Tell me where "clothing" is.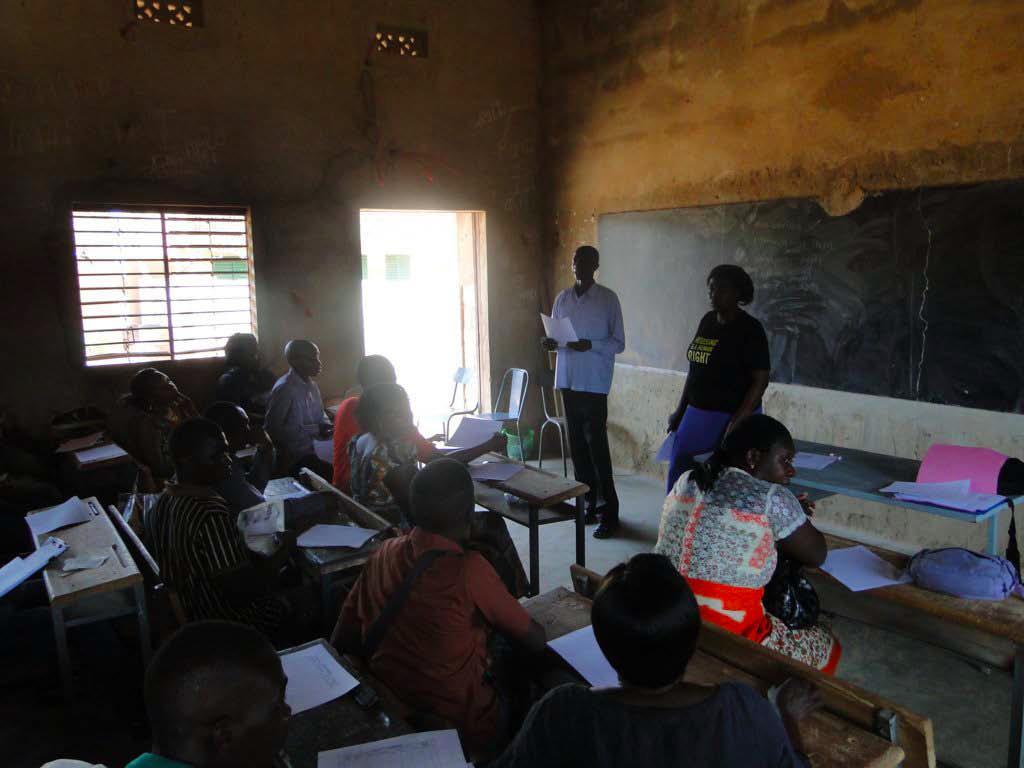
"clothing" is at [492,674,801,767].
